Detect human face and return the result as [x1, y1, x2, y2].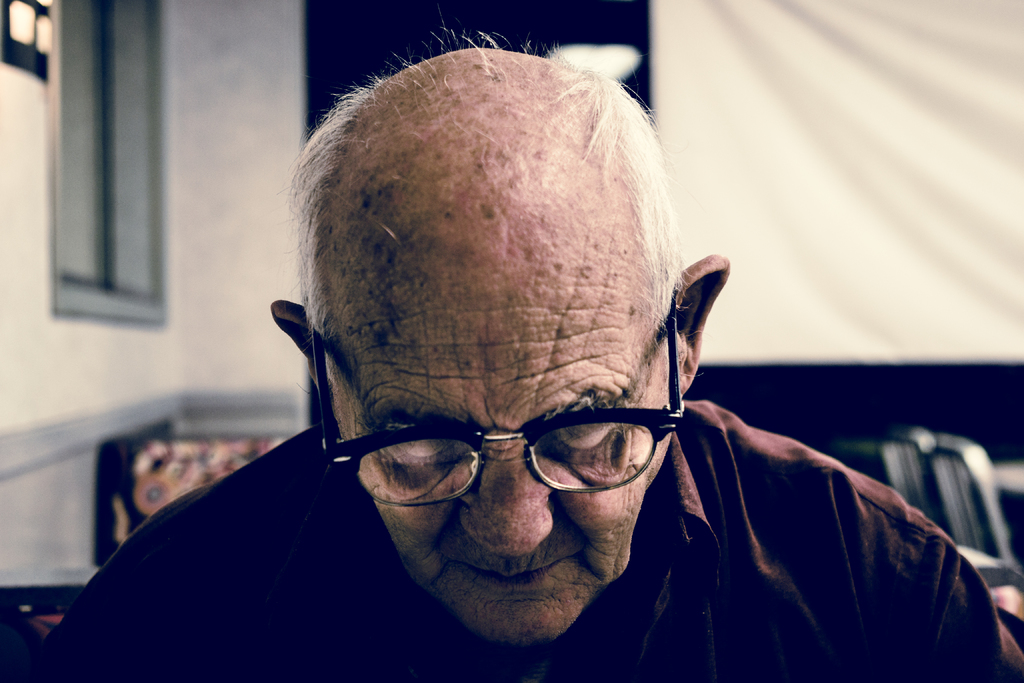
[328, 303, 671, 646].
